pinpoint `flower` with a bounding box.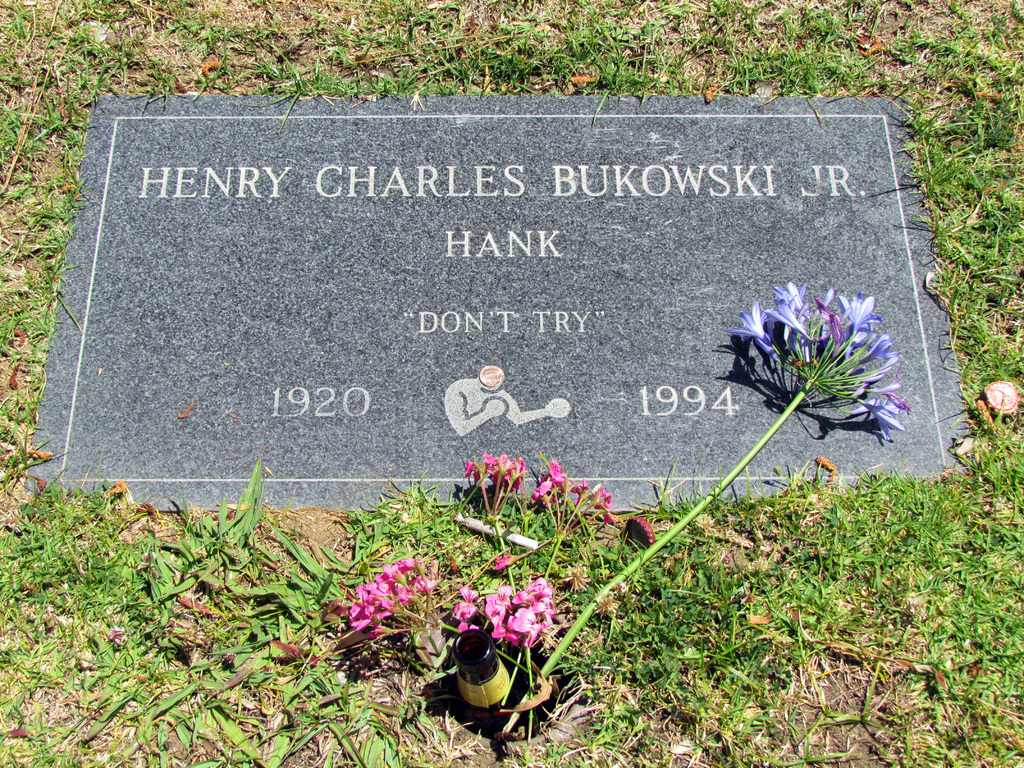
region(348, 556, 444, 641).
